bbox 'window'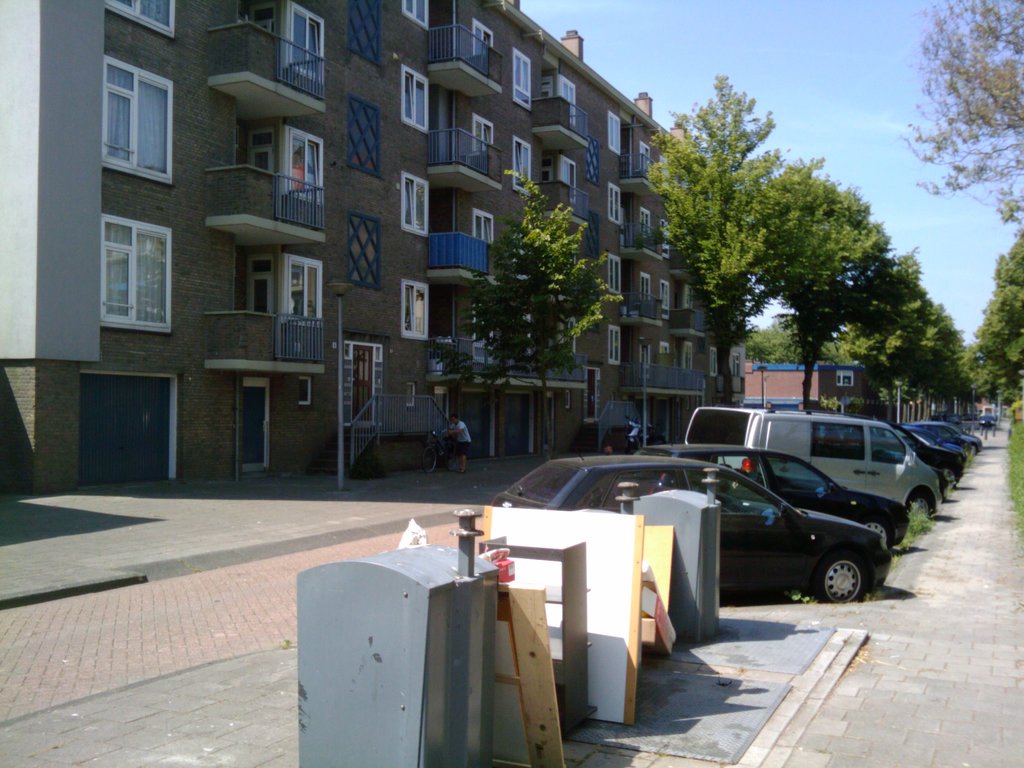
(left=463, top=214, right=494, bottom=240)
